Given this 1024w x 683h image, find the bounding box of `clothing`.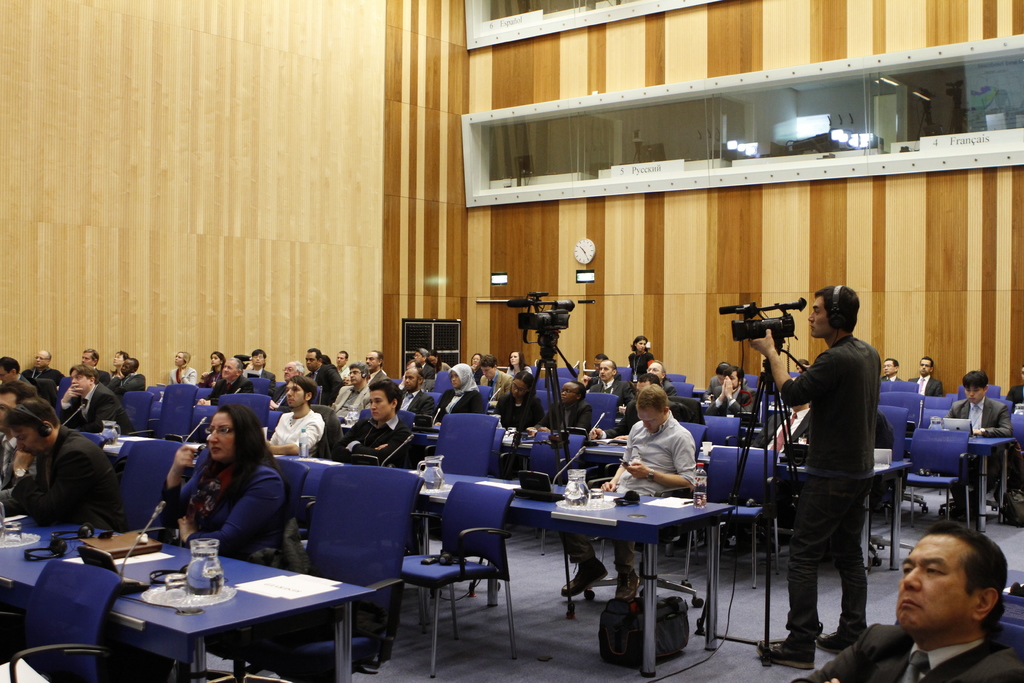
detection(359, 367, 385, 393).
